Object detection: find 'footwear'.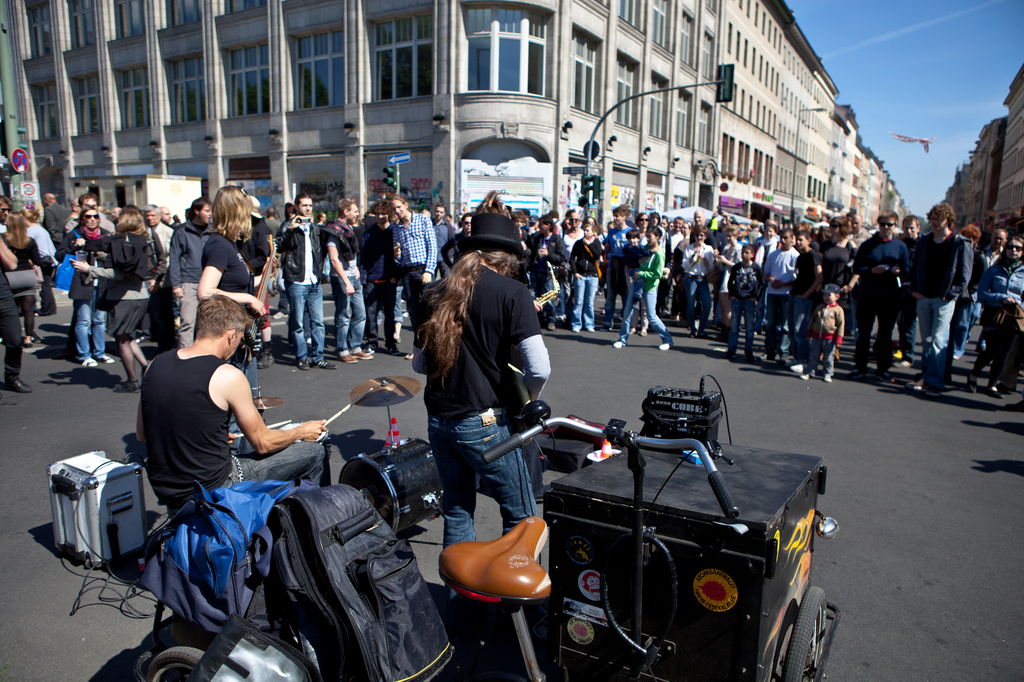
{"x1": 99, "y1": 354, "x2": 115, "y2": 362}.
